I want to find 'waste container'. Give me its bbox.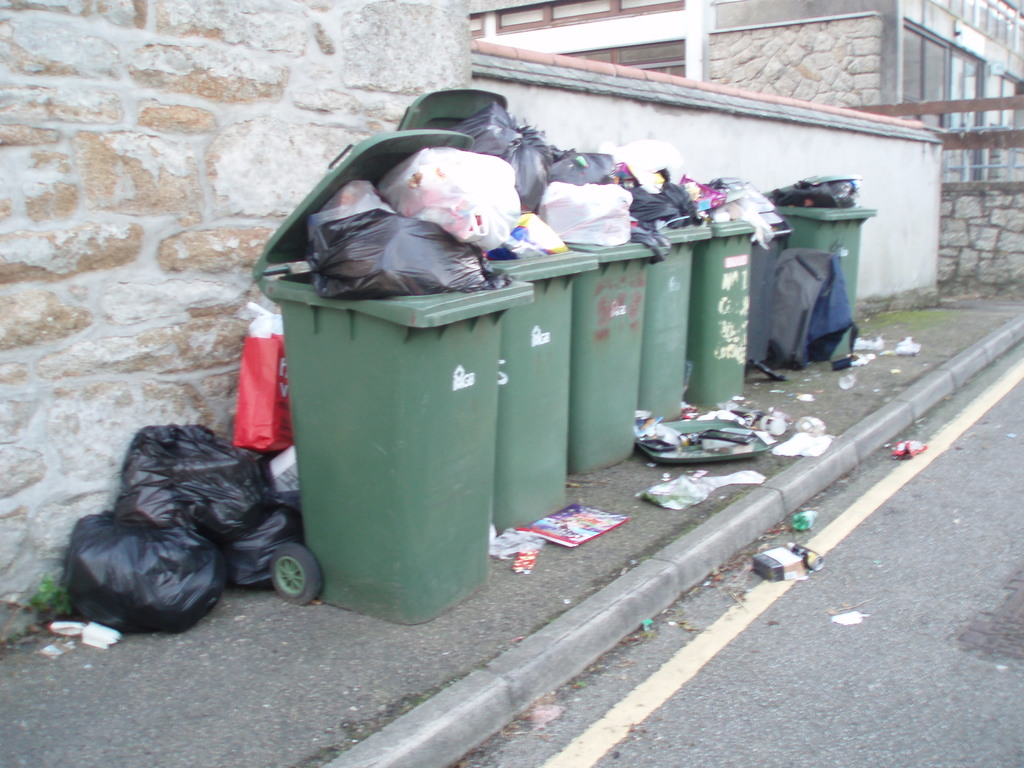
705, 175, 792, 385.
